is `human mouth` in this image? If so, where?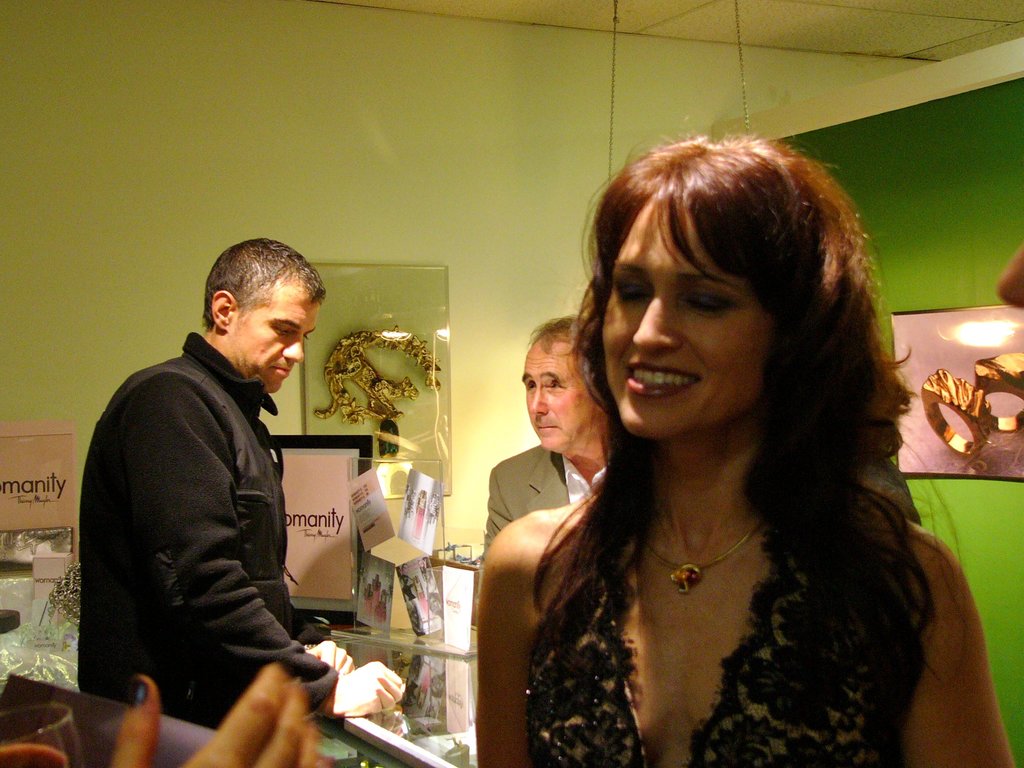
Yes, at crop(531, 422, 556, 434).
